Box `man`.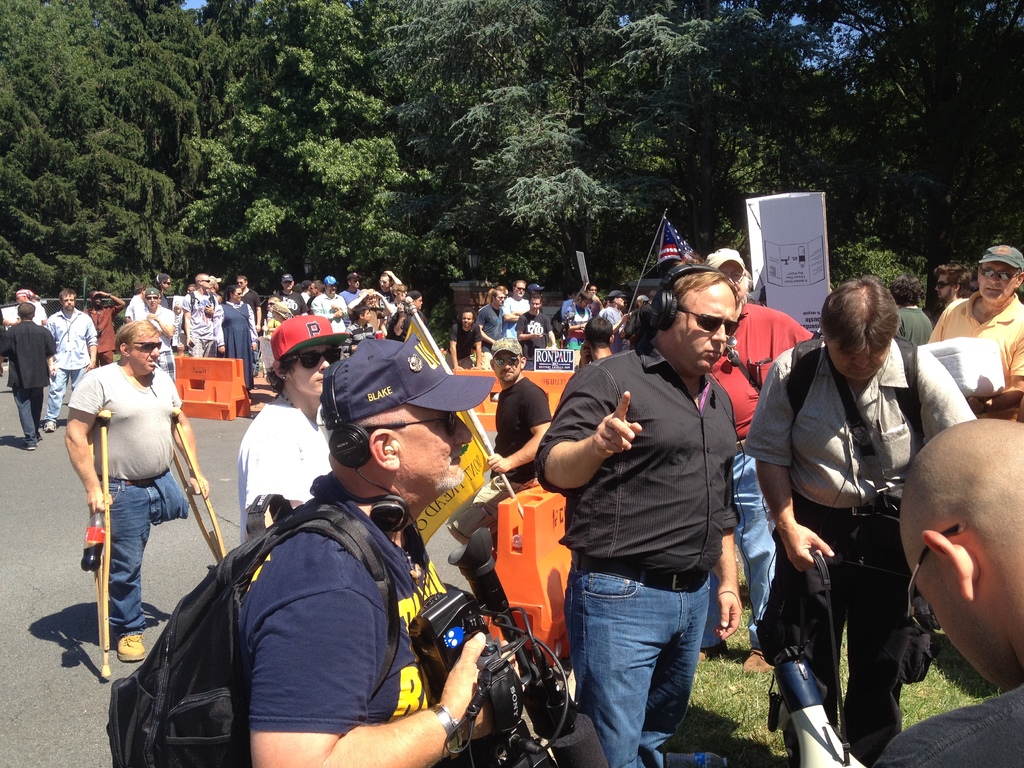
(343, 275, 364, 310).
